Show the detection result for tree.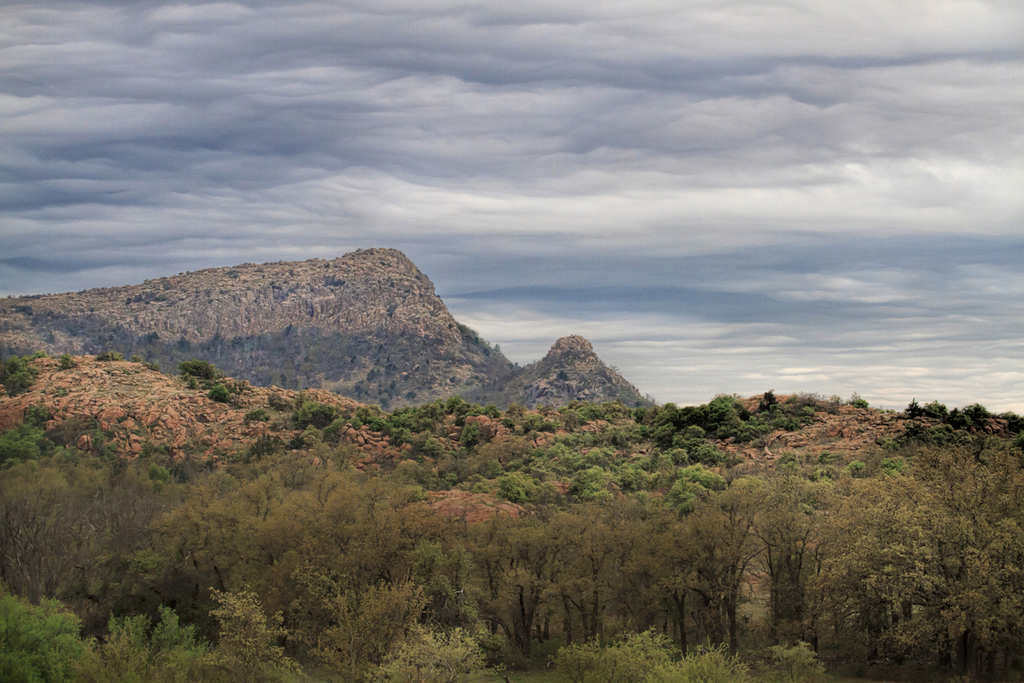
176/361/230/389.
